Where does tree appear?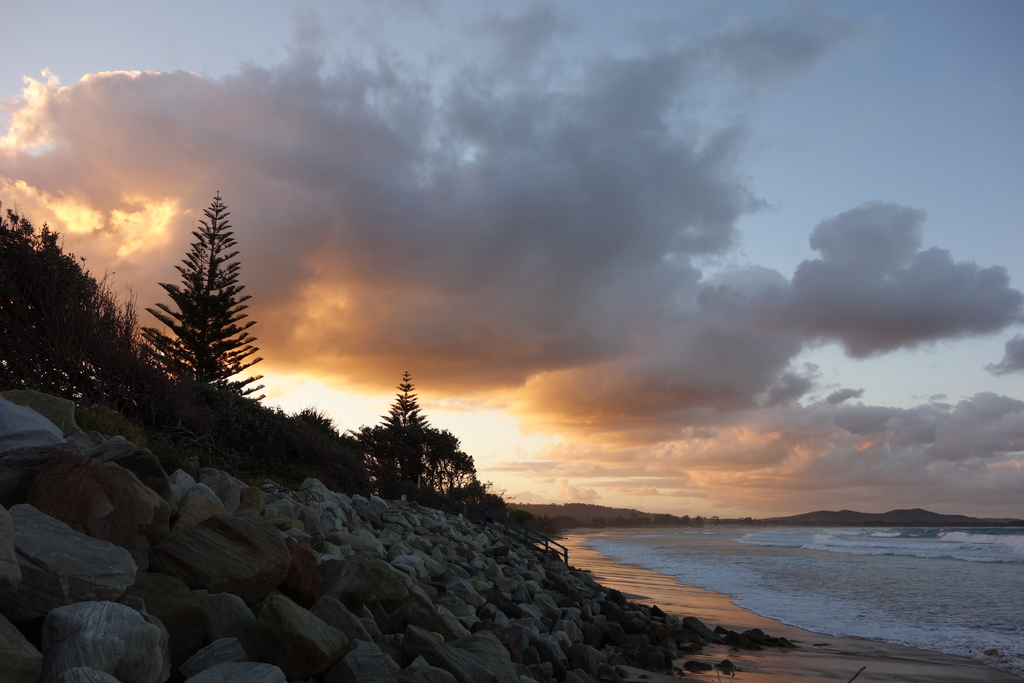
Appears at bbox(353, 377, 489, 500).
